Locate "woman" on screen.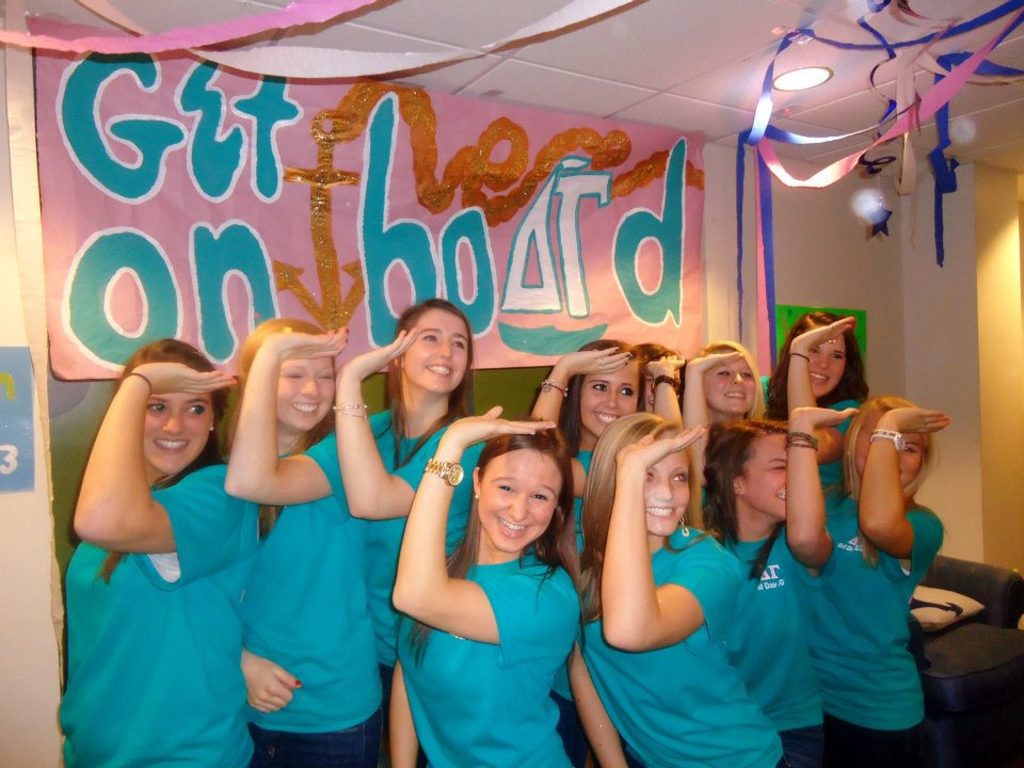
On screen at (54, 273, 268, 753).
